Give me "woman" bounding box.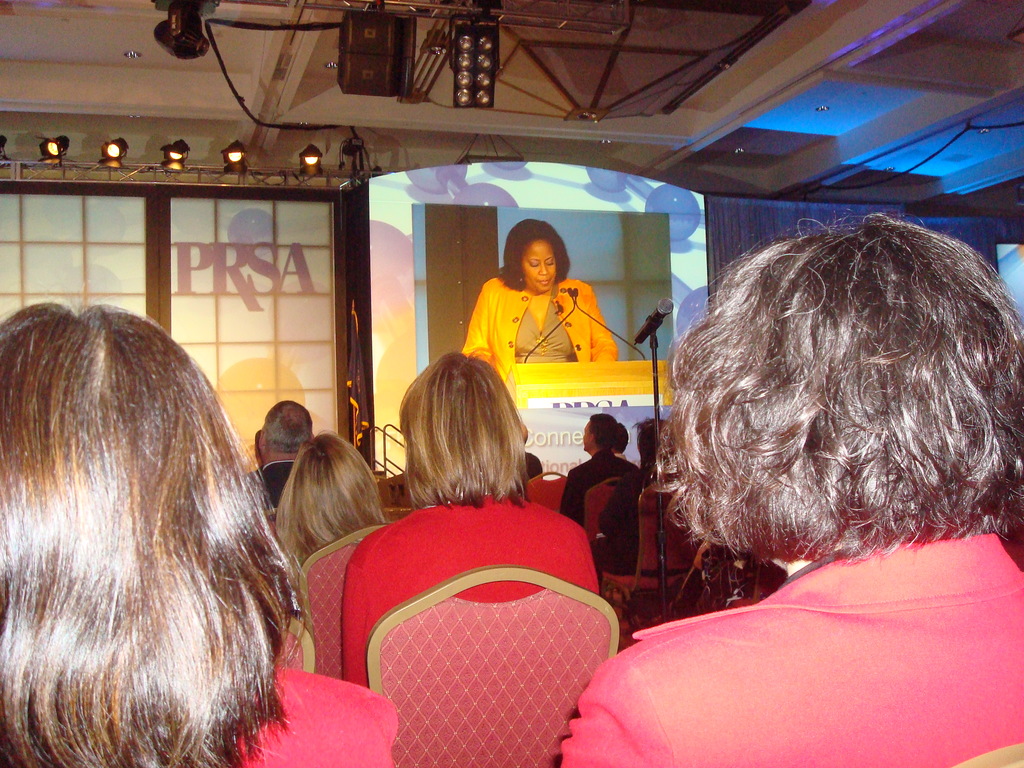
556/408/648/549.
